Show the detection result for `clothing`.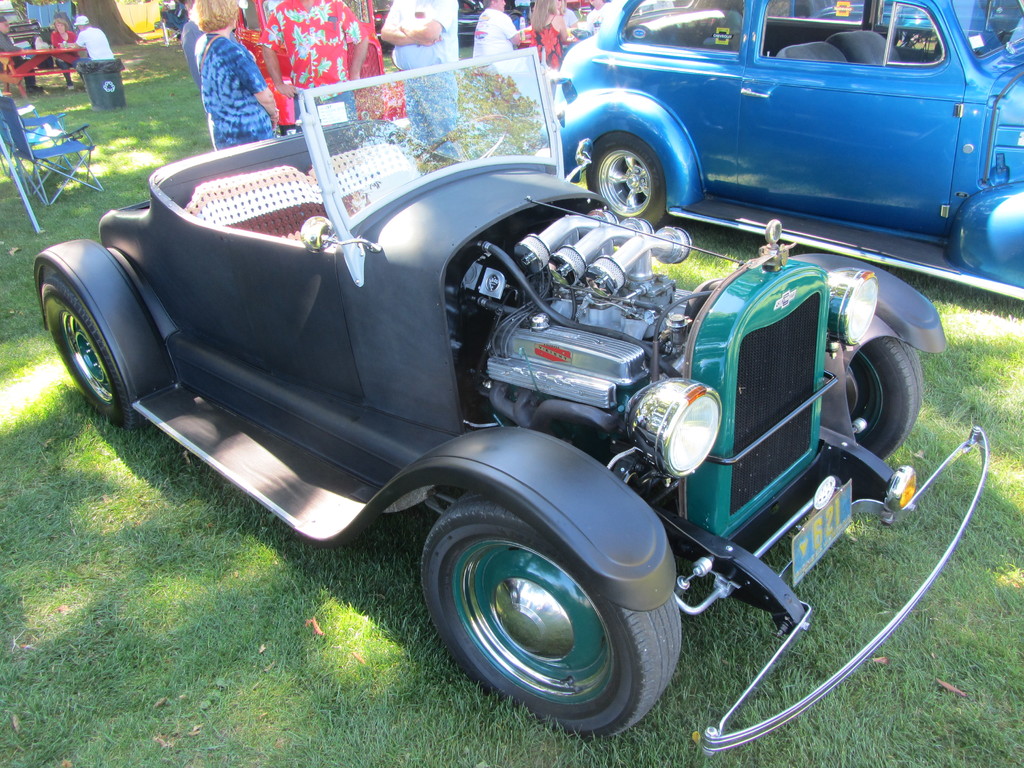
191, 28, 274, 158.
